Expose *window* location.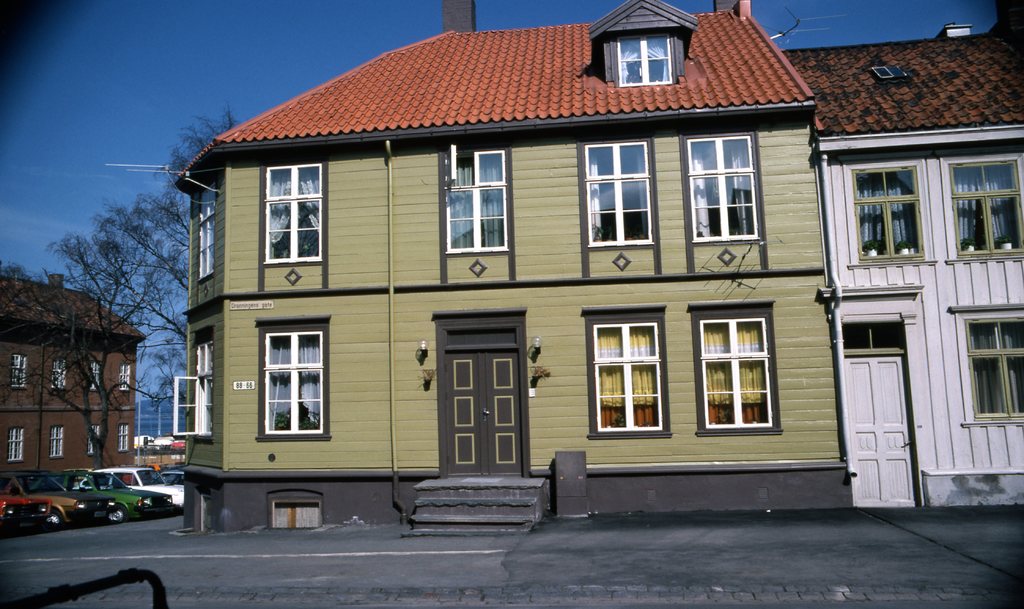
Exposed at Rect(695, 301, 779, 435).
